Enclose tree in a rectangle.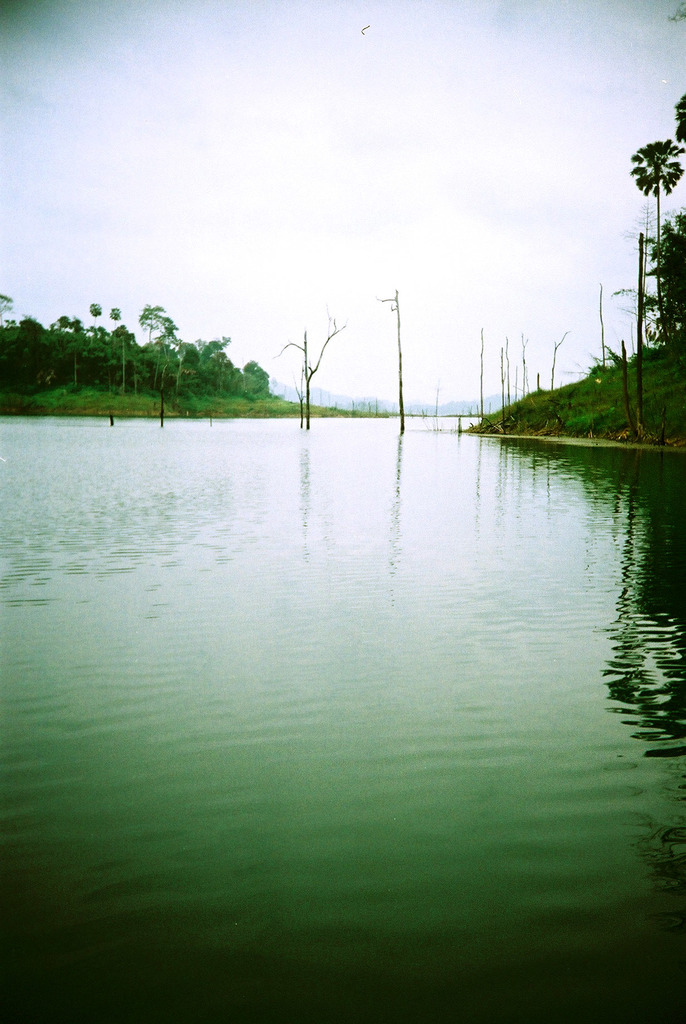
630,136,685,344.
